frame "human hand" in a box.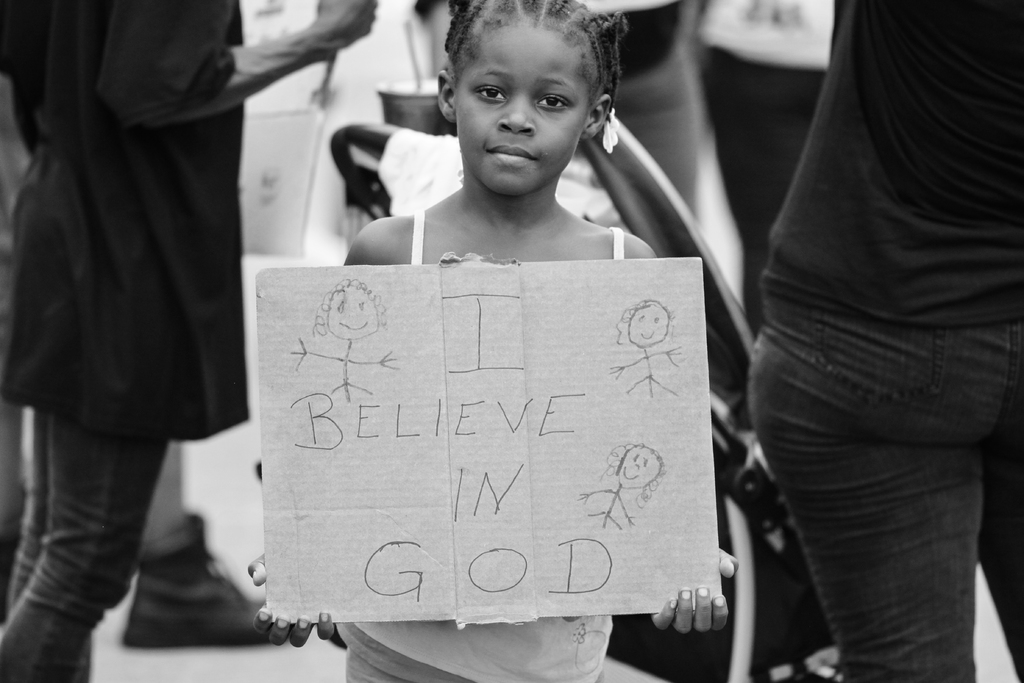
(left=653, top=586, right=732, bottom=654).
